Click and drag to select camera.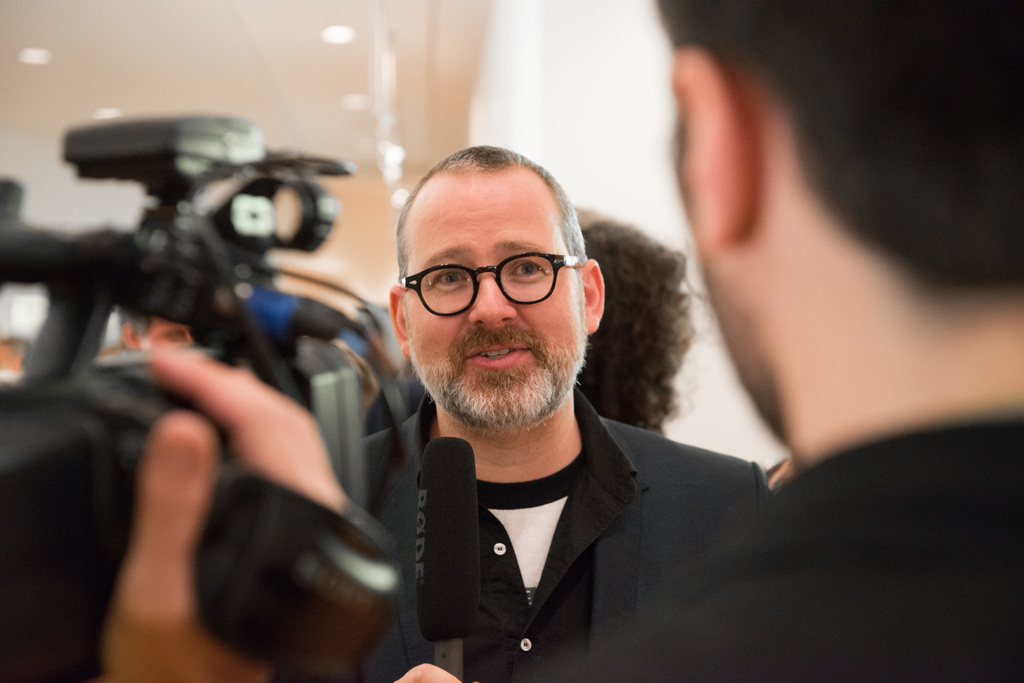
Selection: 0, 112, 377, 673.
